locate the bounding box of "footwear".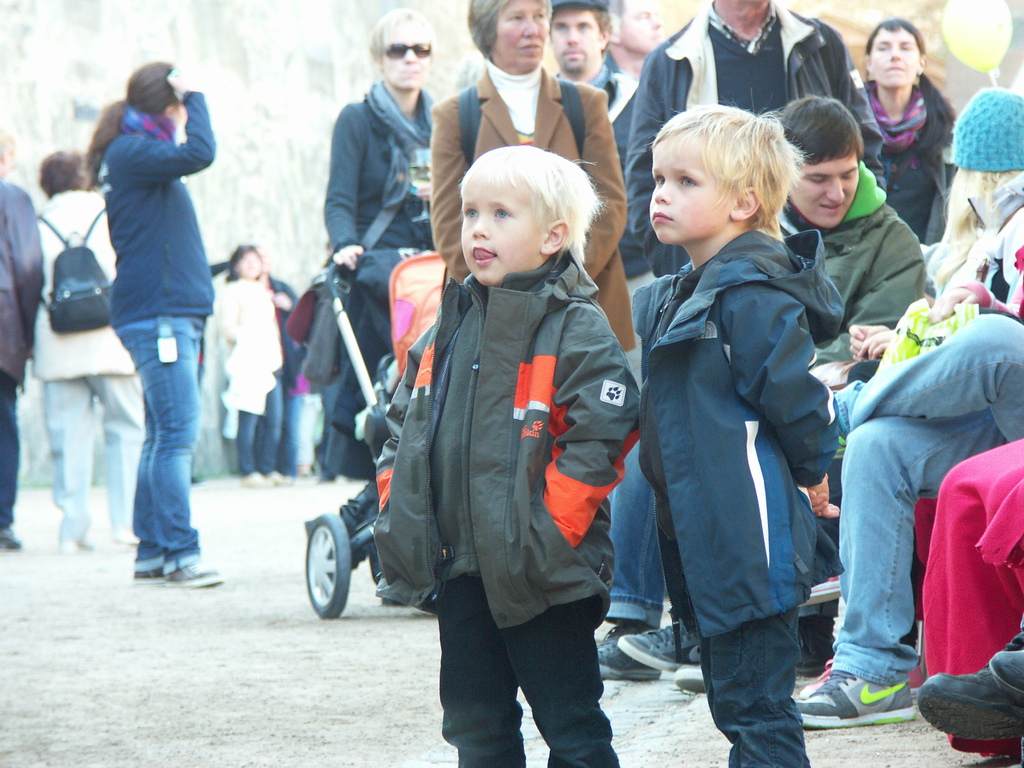
Bounding box: crop(794, 669, 920, 735).
